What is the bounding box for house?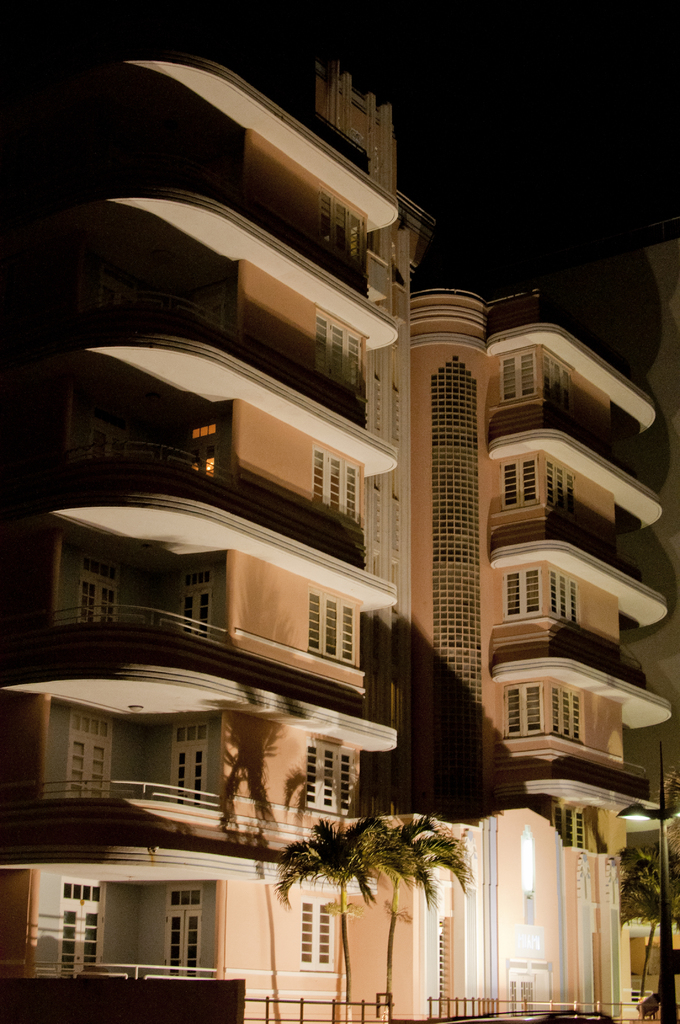
(25, 132, 637, 1023).
